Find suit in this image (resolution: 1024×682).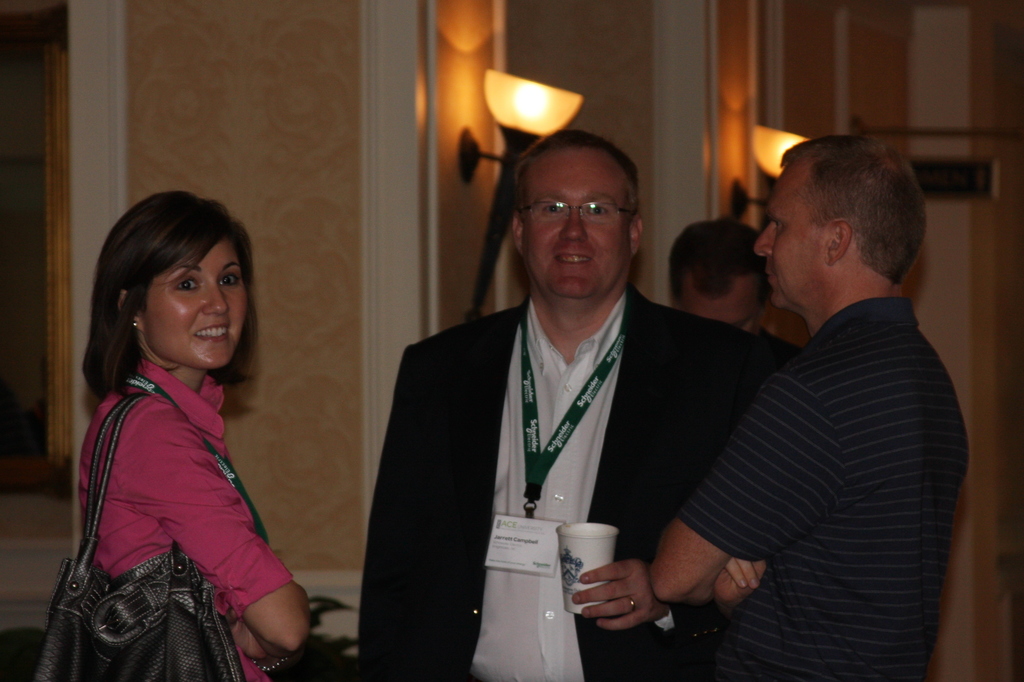
(left=360, top=198, right=728, bottom=654).
